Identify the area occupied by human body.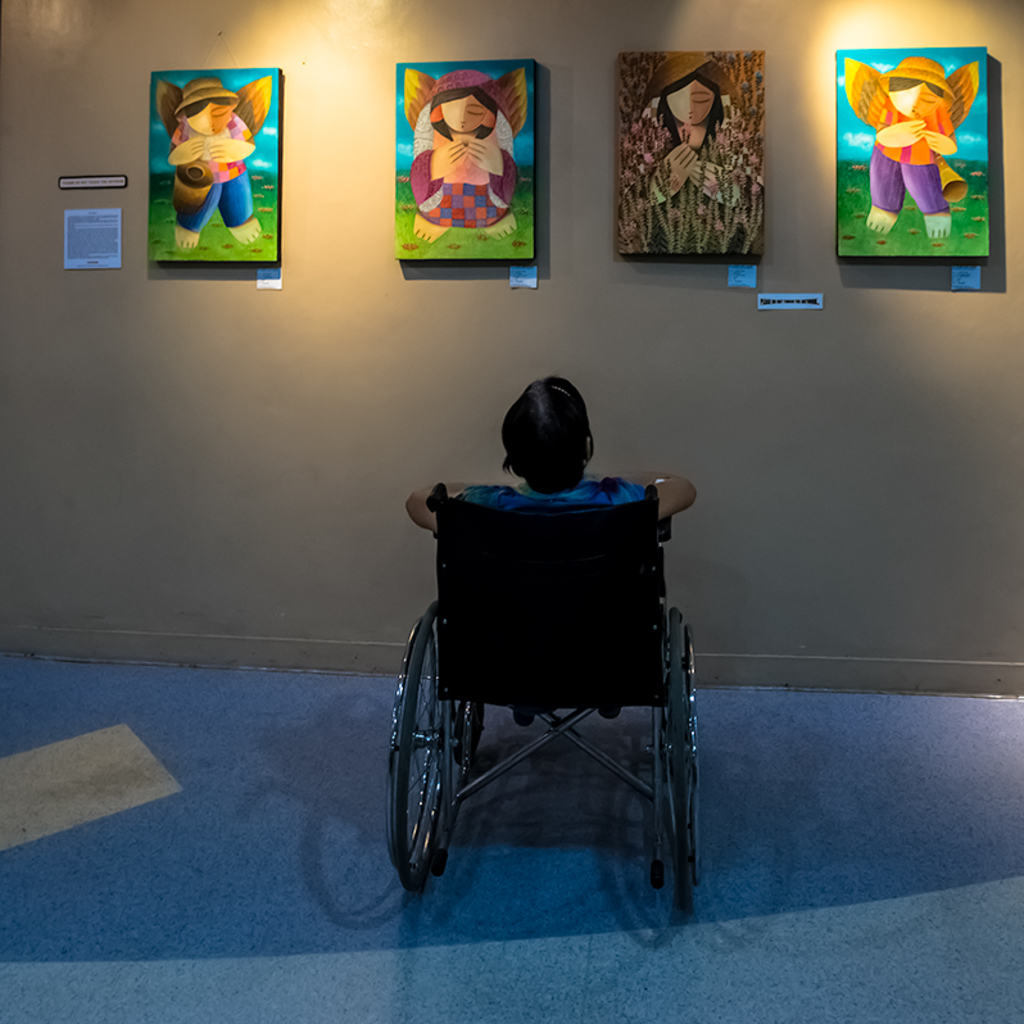
Area: region(463, 372, 644, 548).
